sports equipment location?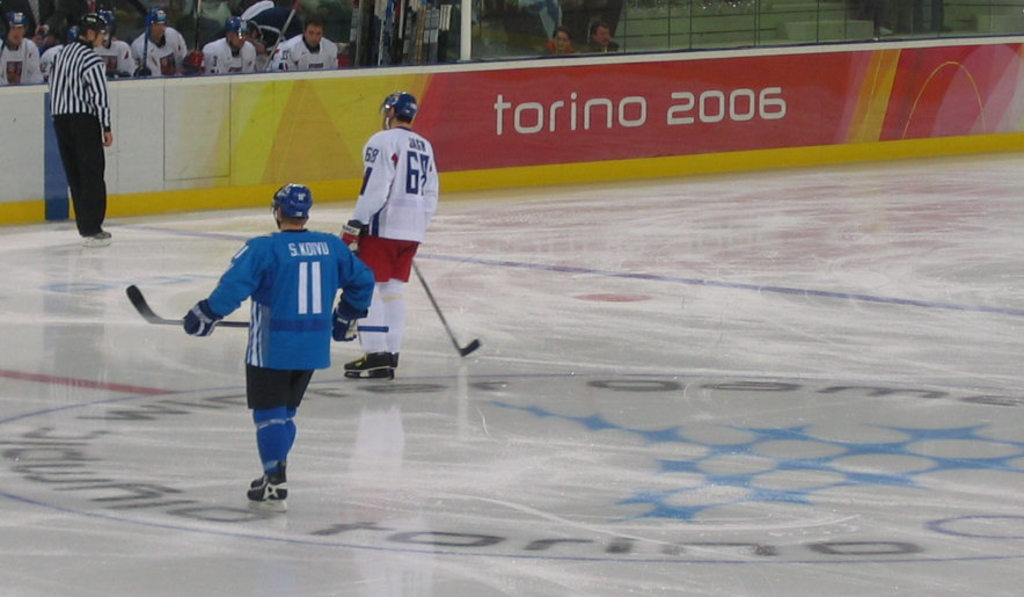
(x1=130, y1=283, x2=394, y2=330)
